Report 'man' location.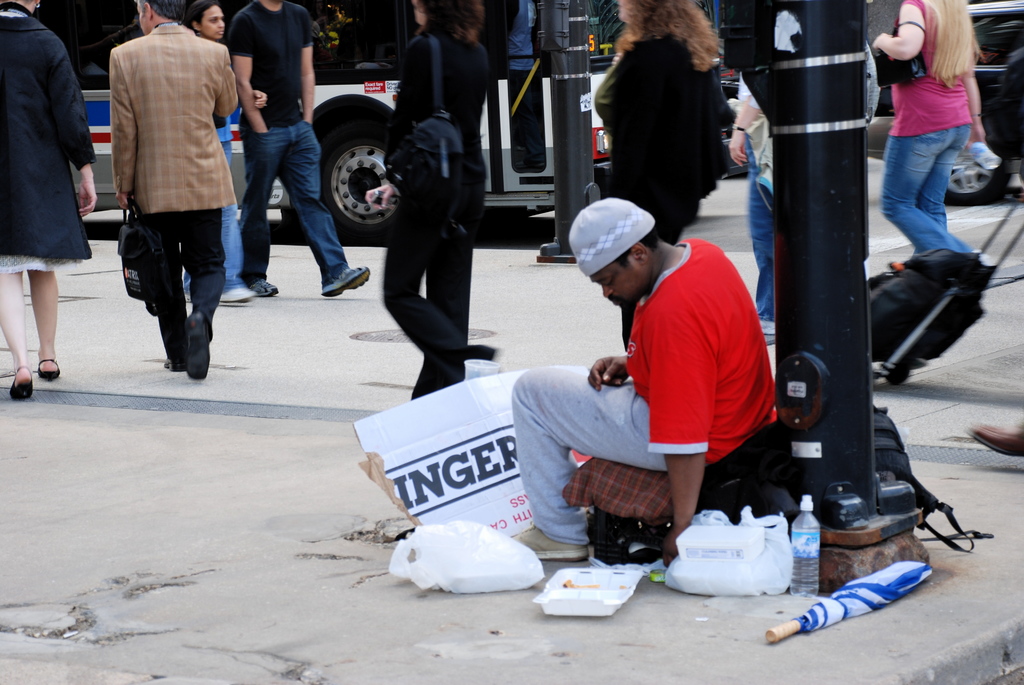
Report: bbox=(239, 0, 371, 297).
